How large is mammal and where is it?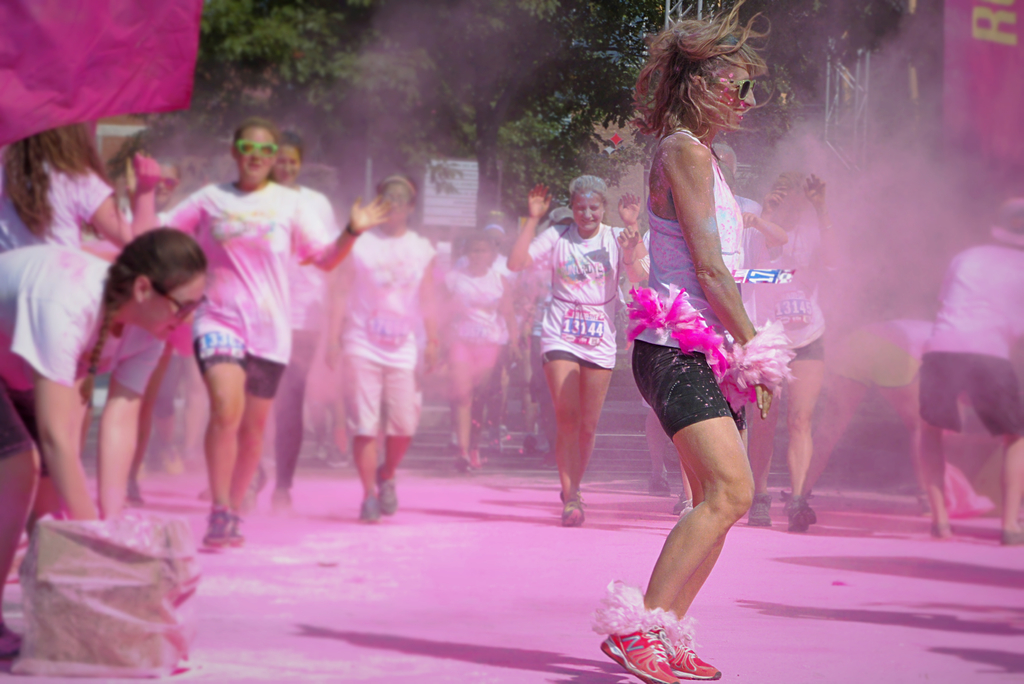
Bounding box: x1=246 y1=127 x2=346 y2=510.
